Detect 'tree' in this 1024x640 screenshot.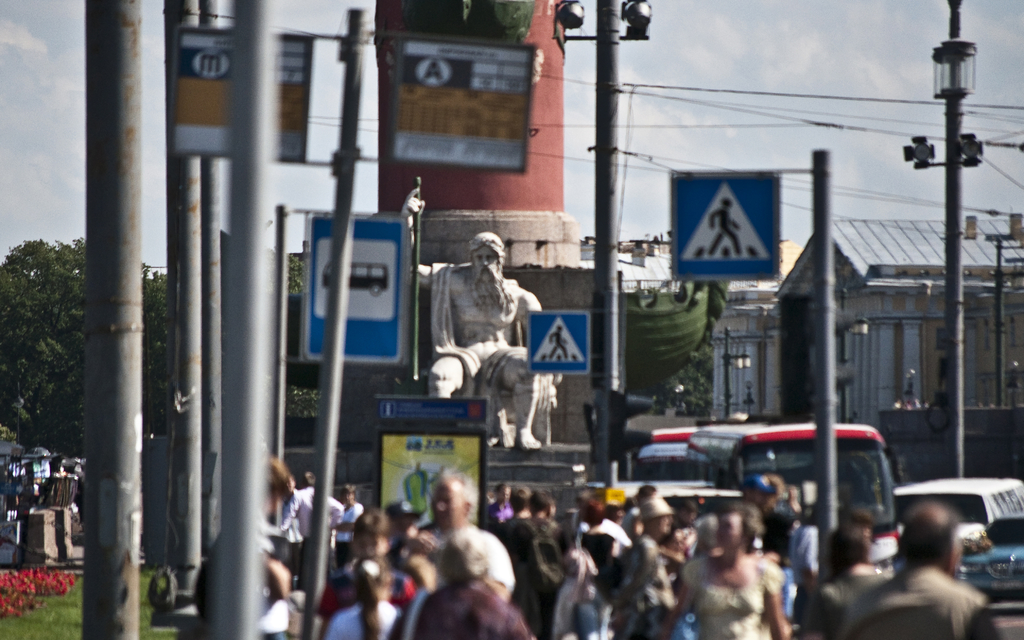
Detection: select_region(0, 236, 167, 462).
